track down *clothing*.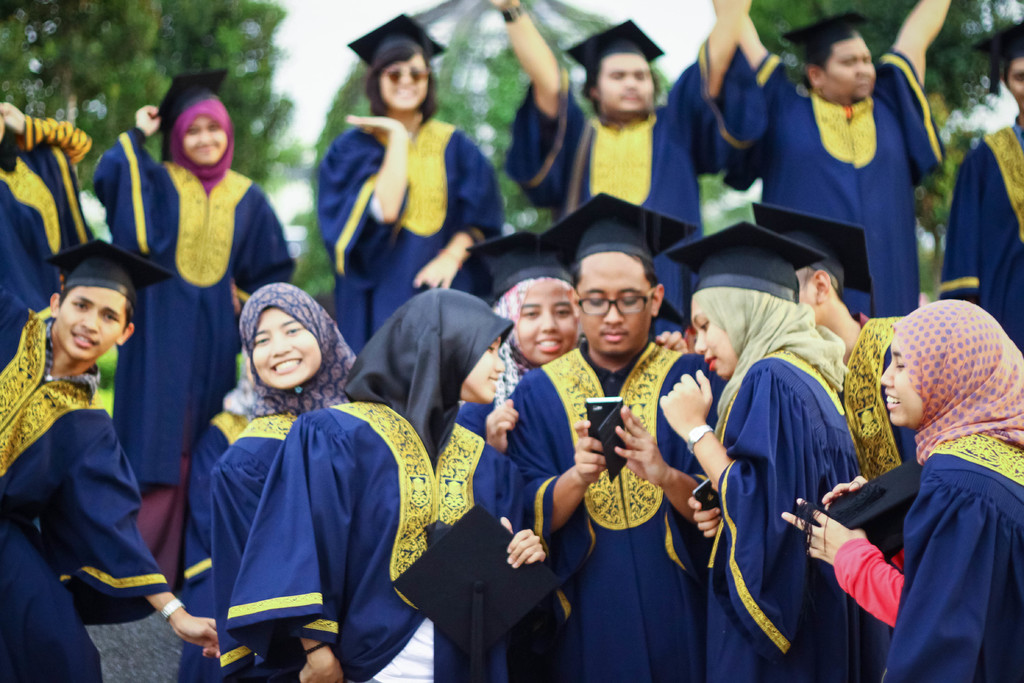
Tracked to pyautogui.locateOnScreen(942, 122, 1023, 374).
